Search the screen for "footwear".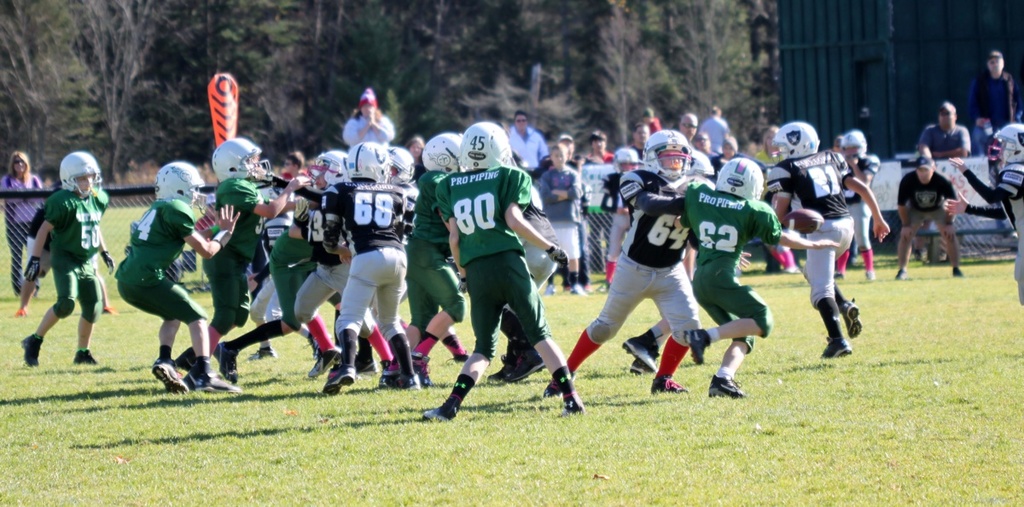
Found at bbox(404, 375, 418, 392).
